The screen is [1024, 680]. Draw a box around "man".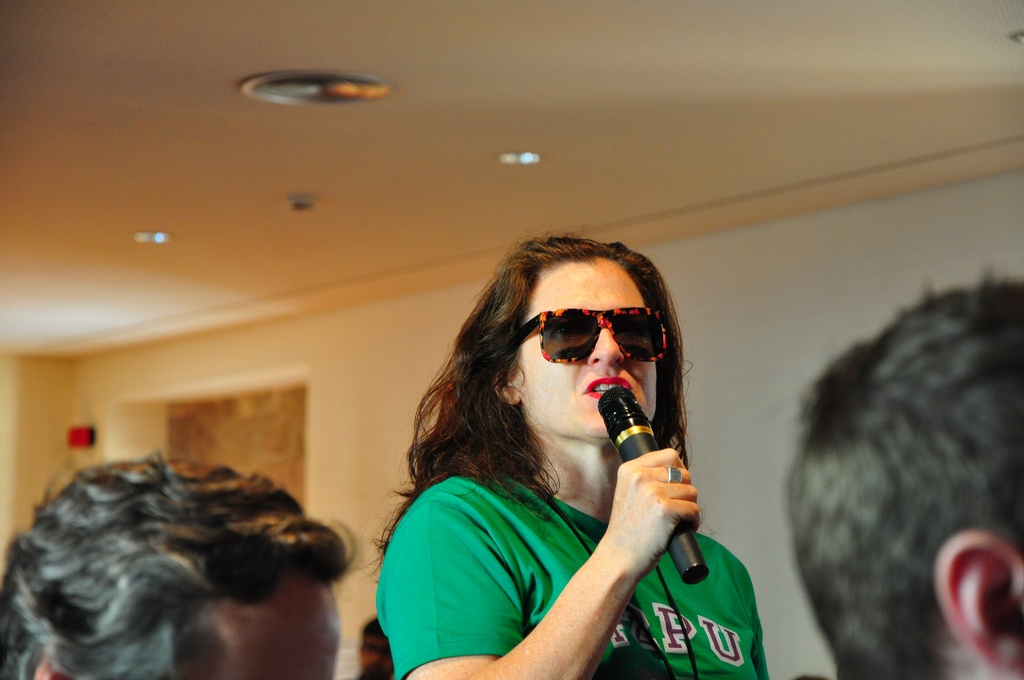
<box>0,453,366,679</box>.
